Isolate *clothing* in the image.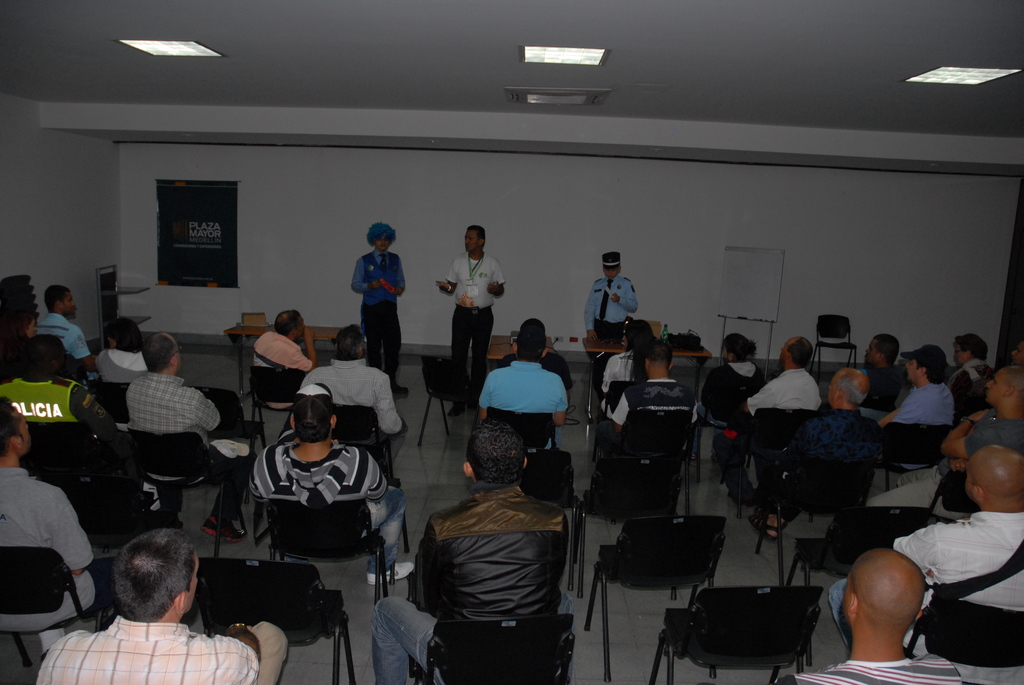
Isolated region: (779, 651, 968, 684).
